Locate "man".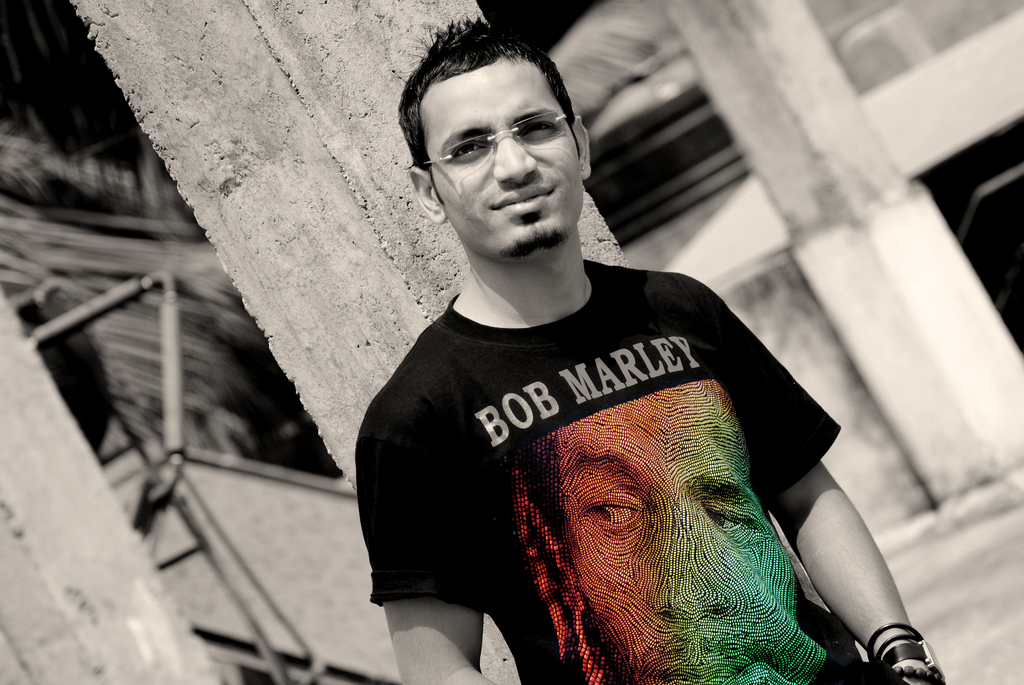
Bounding box: <region>329, 56, 872, 683</region>.
